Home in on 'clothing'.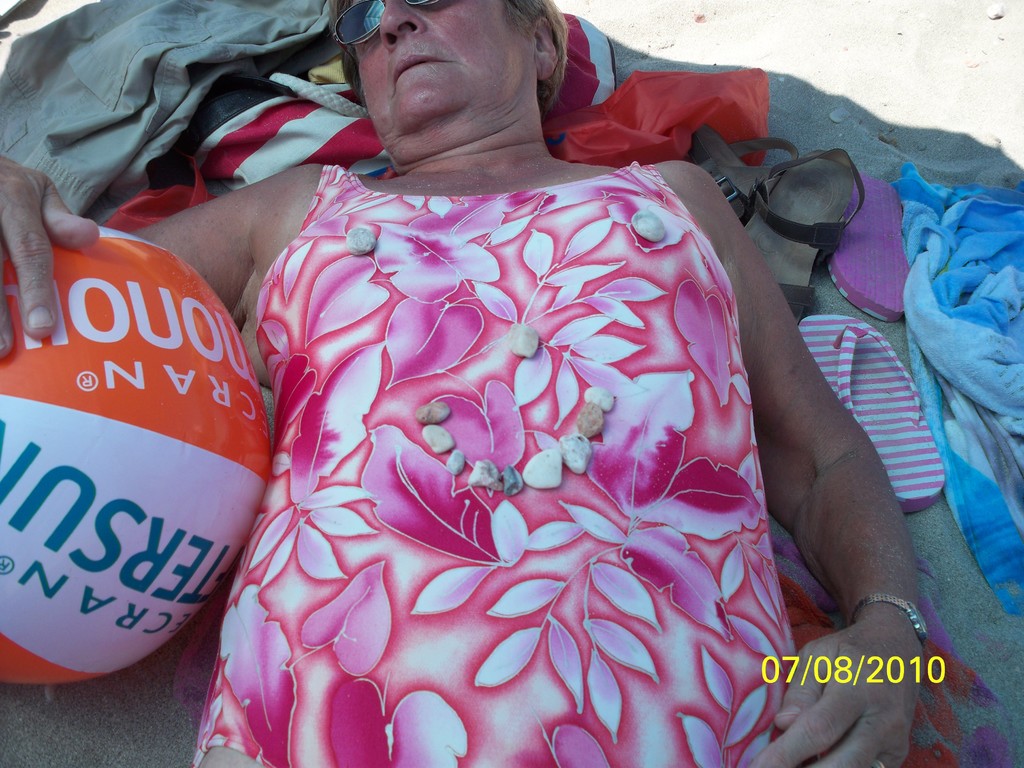
Homed in at pyautogui.locateOnScreen(233, 128, 806, 733).
